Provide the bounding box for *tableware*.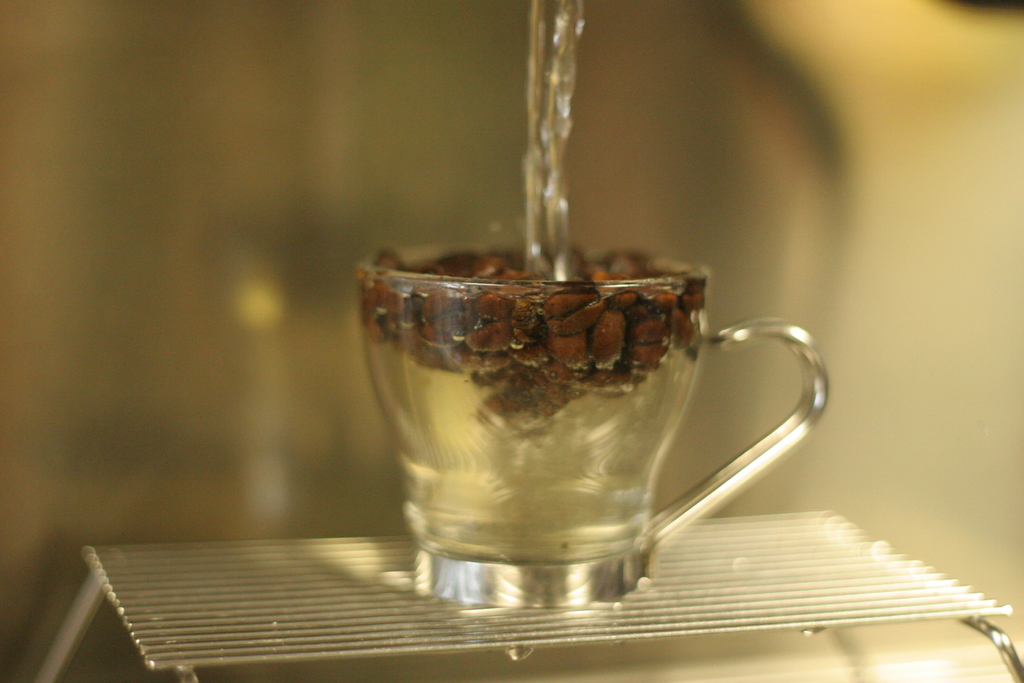
335, 236, 831, 605.
